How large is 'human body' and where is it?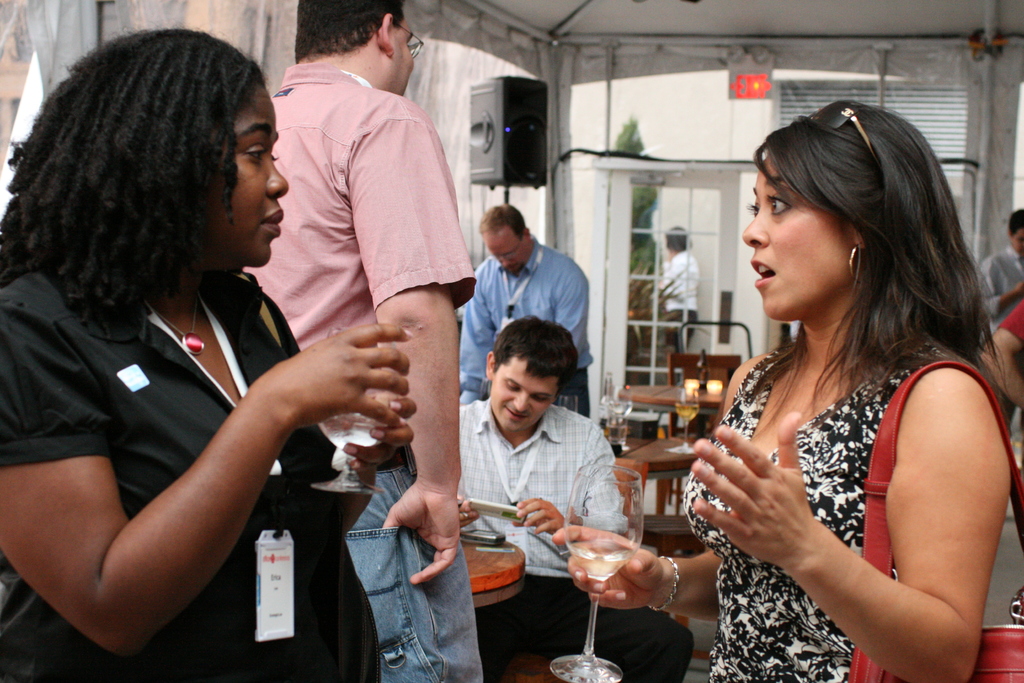
Bounding box: 239,0,483,682.
